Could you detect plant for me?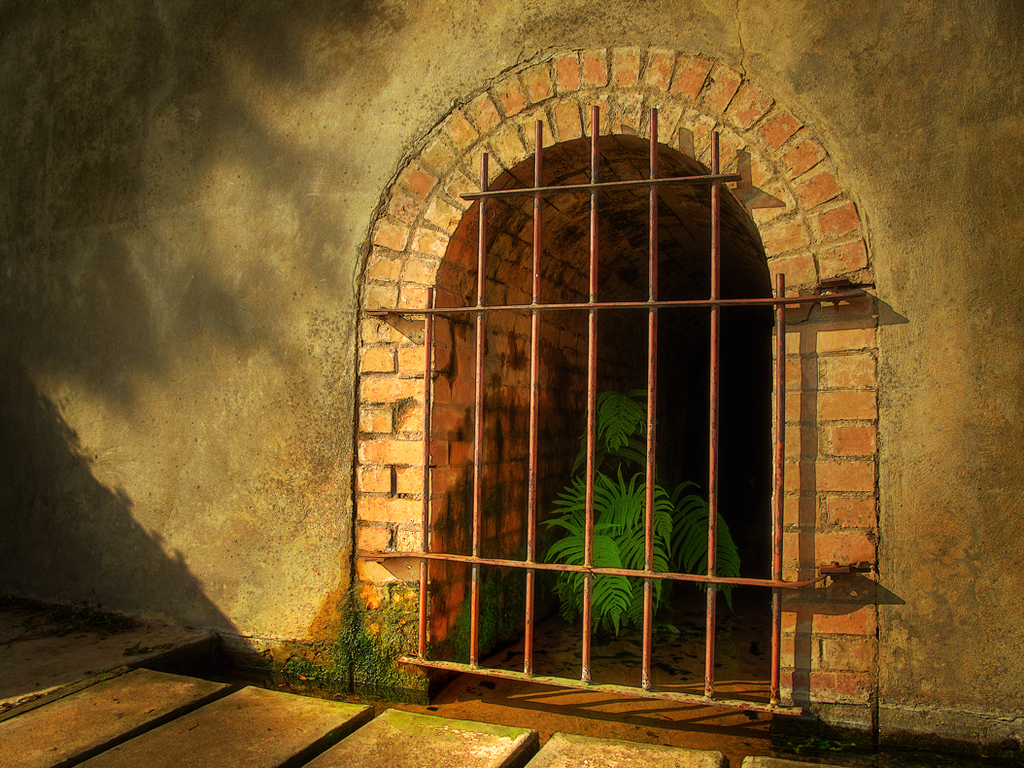
Detection result: left=282, top=568, right=441, bottom=726.
